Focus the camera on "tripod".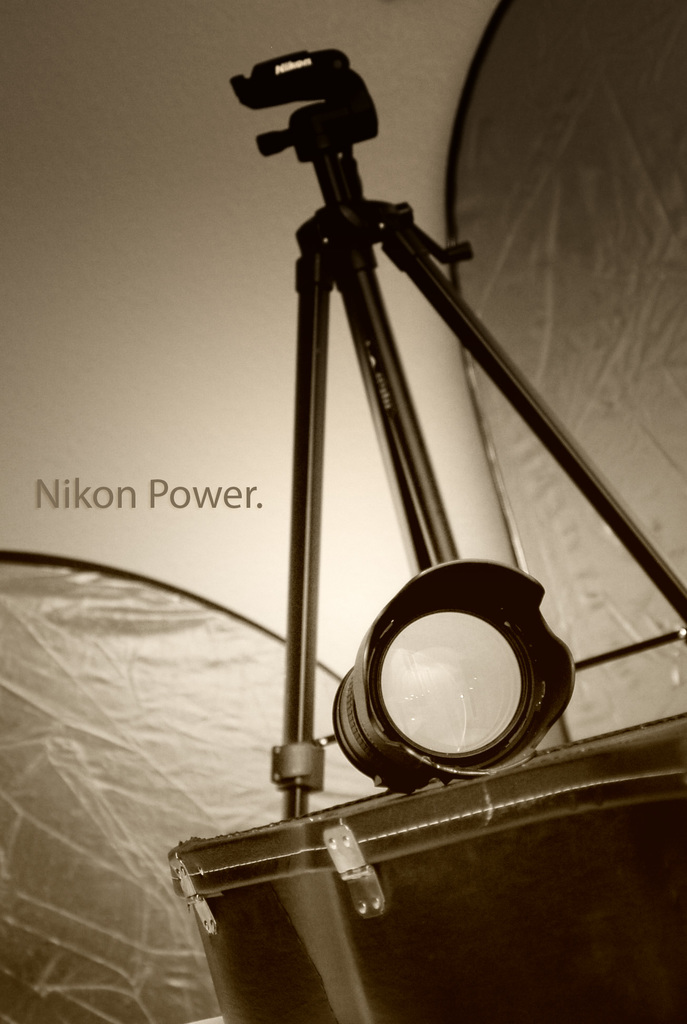
Focus region: <box>229,49,686,819</box>.
